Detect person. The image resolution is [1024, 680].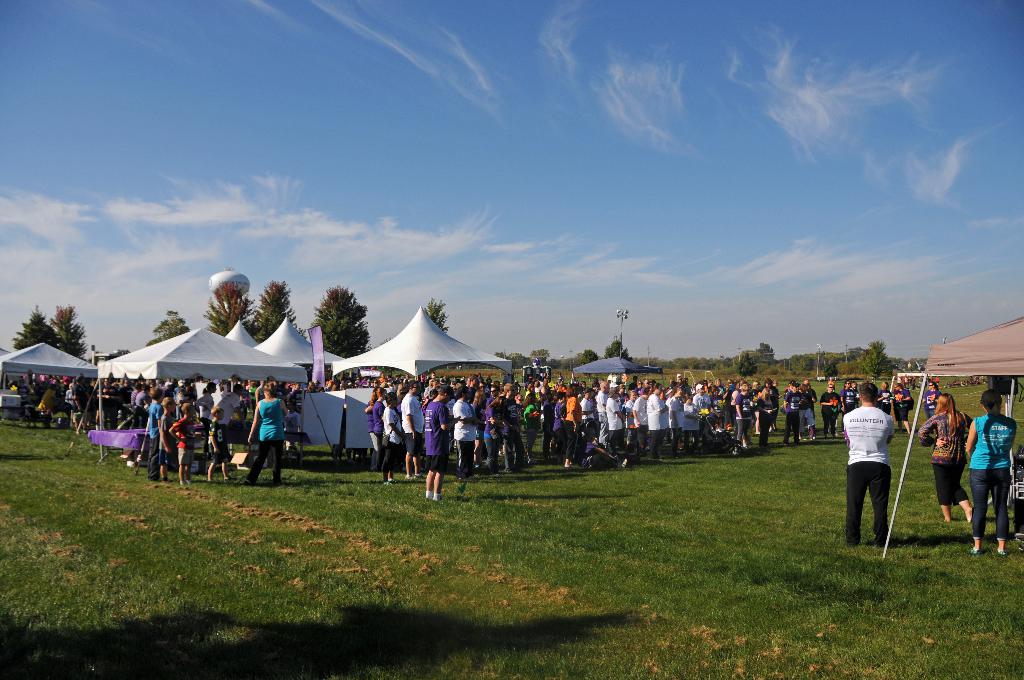
box=[963, 389, 1020, 558].
